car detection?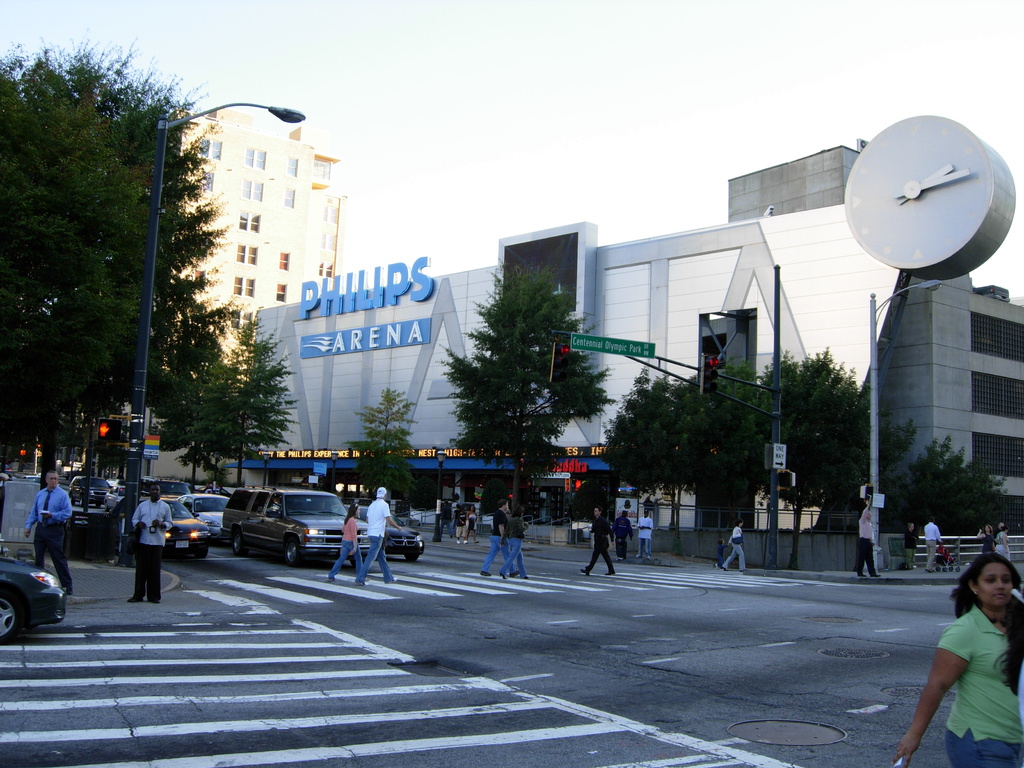
detection(109, 499, 211, 560)
